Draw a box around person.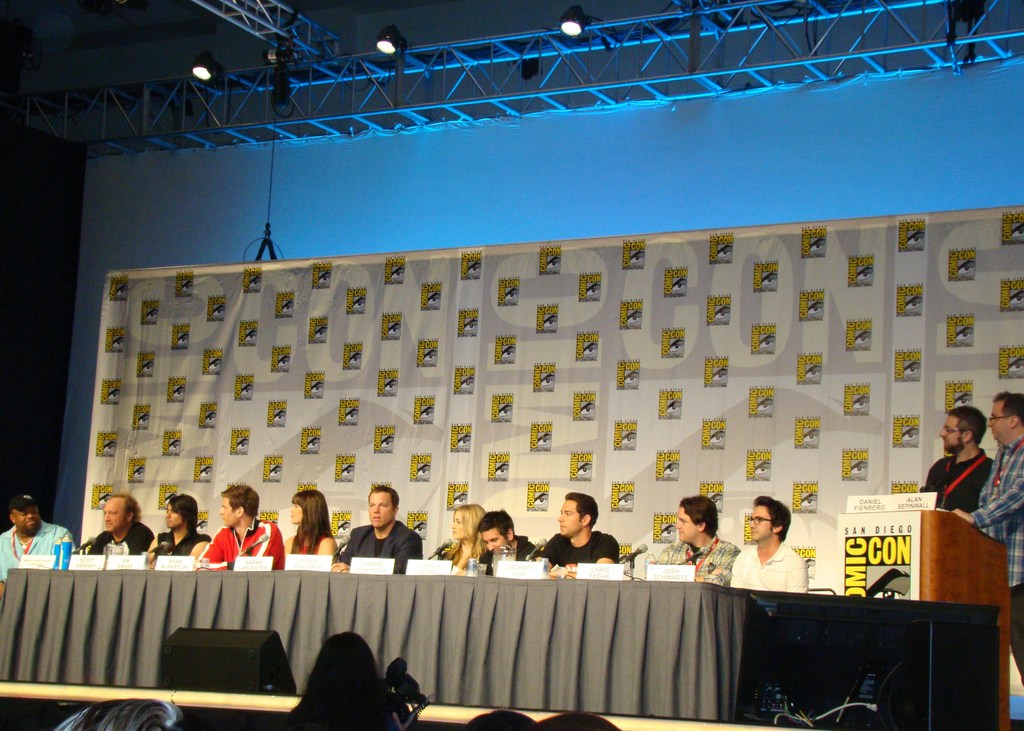
bbox=[436, 496, 486, 577].
